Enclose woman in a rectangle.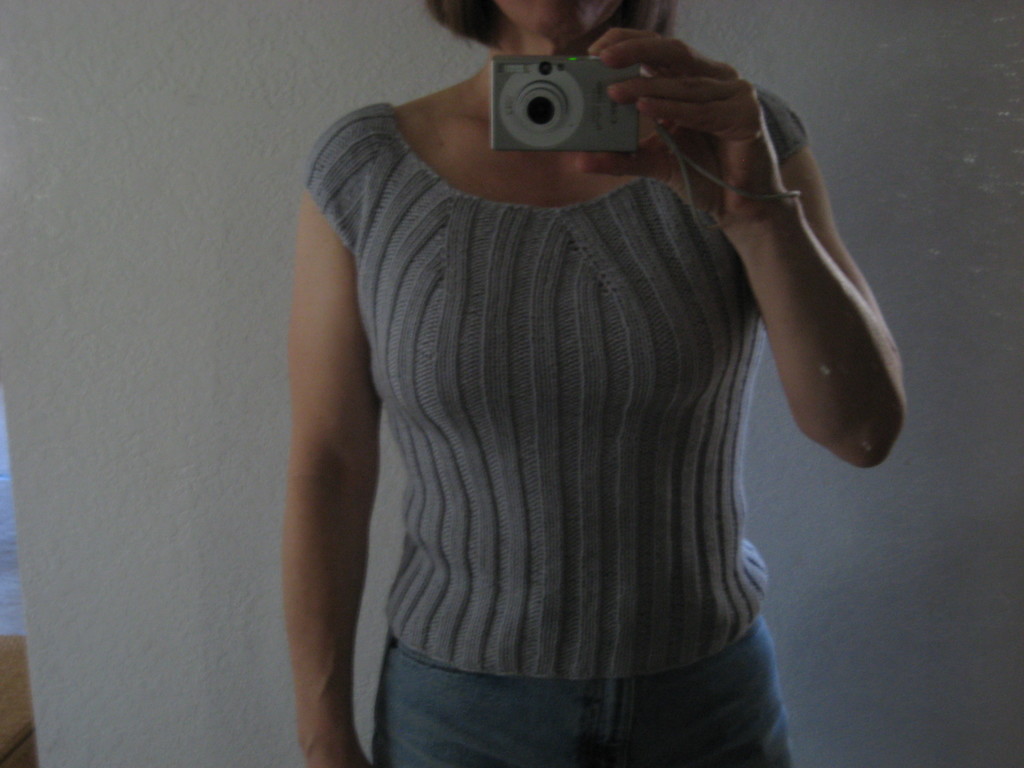
234,0,892,732.
